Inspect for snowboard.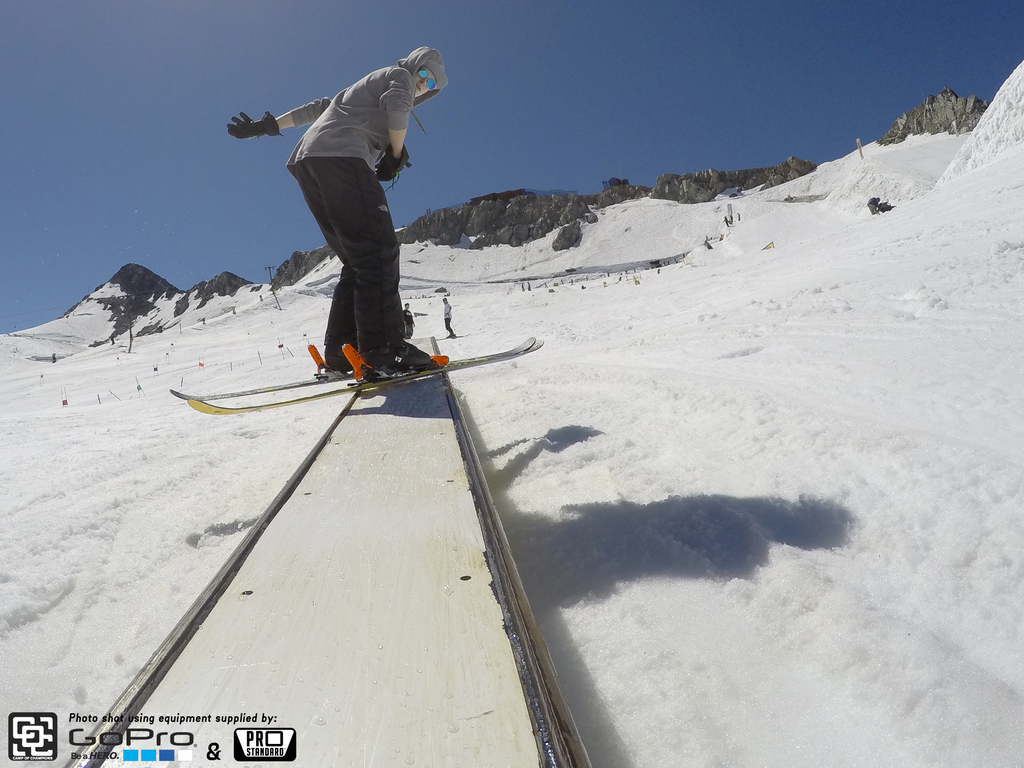
Inspection: bbox=[154, 331, 547, 420].
